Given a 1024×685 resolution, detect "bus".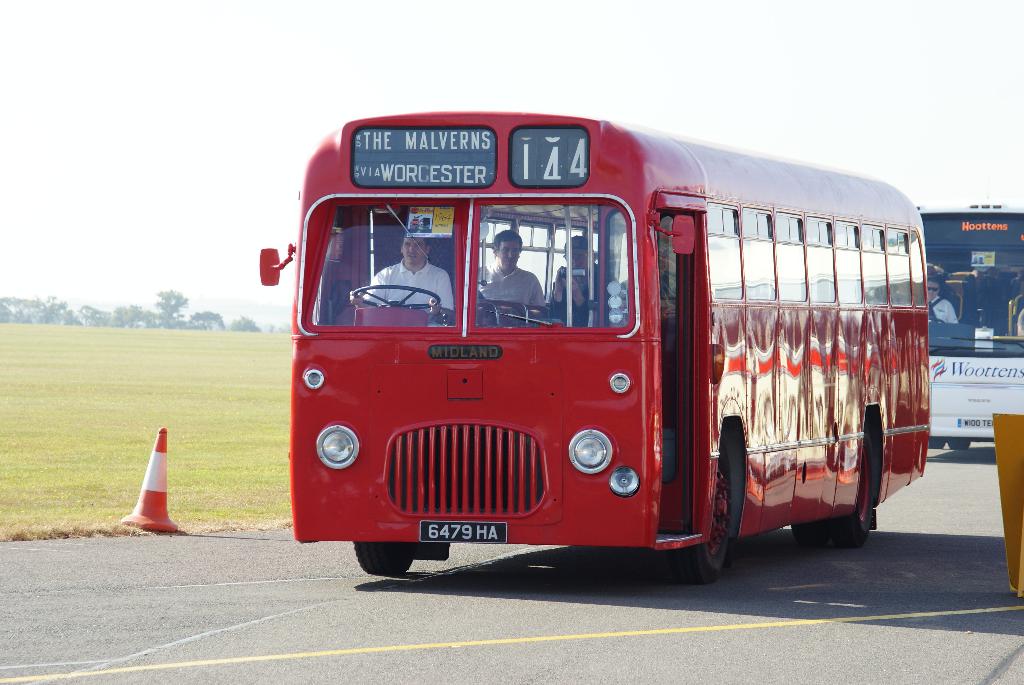
915, 199, 1023, 459.
